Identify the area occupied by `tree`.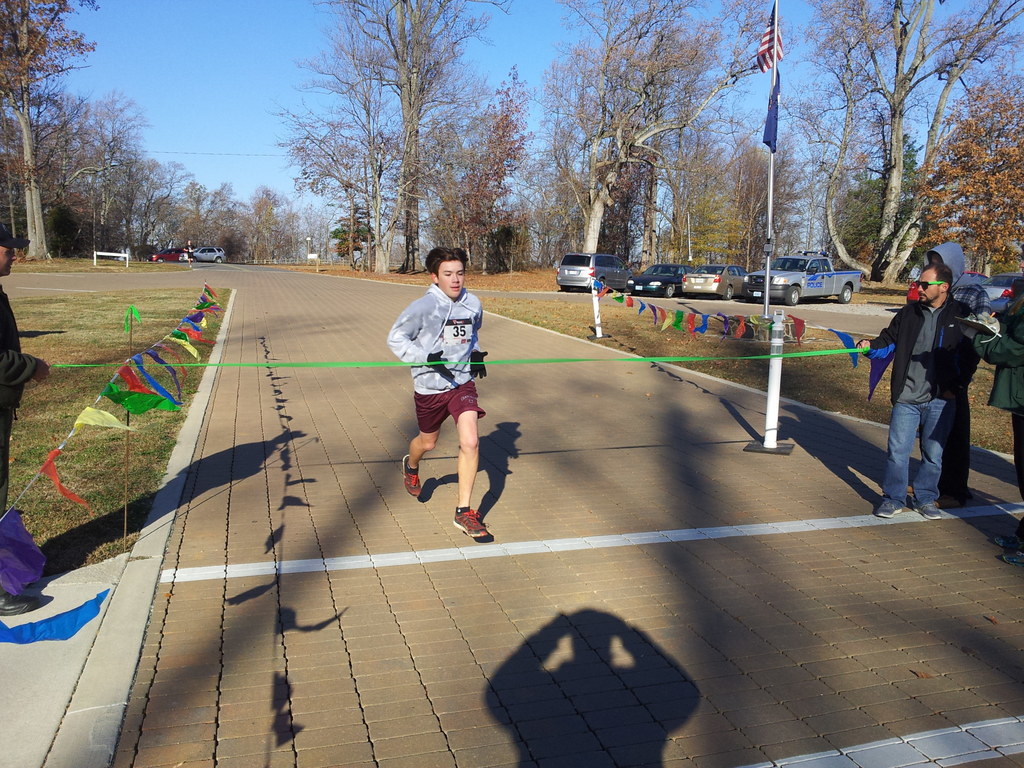
Area: (left=218, top=196, right=260, bottom=254).
